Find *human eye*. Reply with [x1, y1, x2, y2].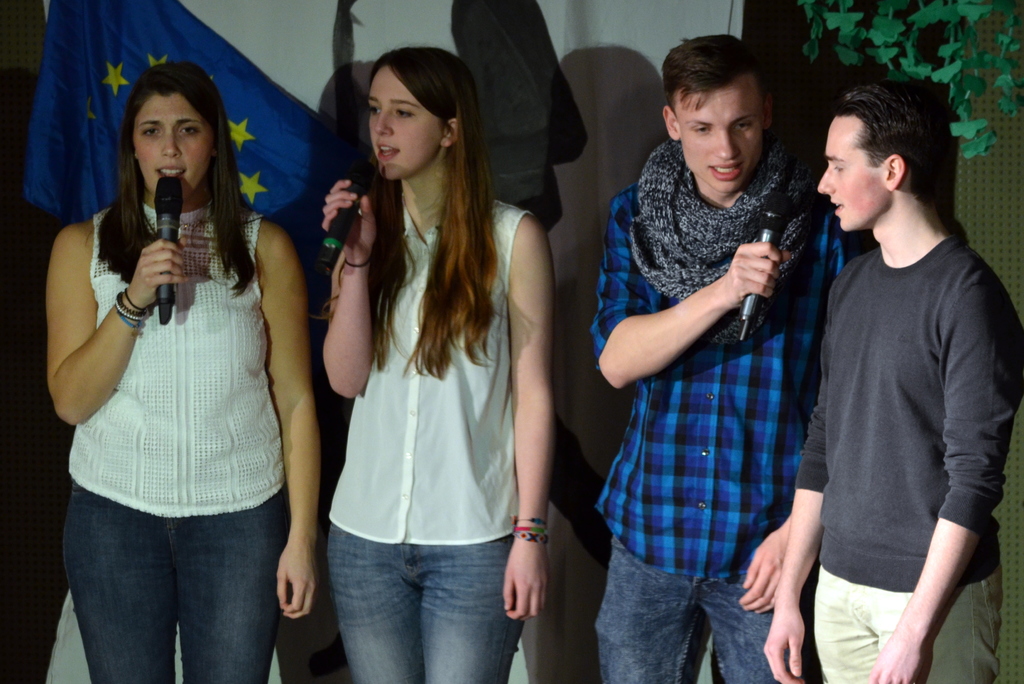
[729, 118, 750, 131].
